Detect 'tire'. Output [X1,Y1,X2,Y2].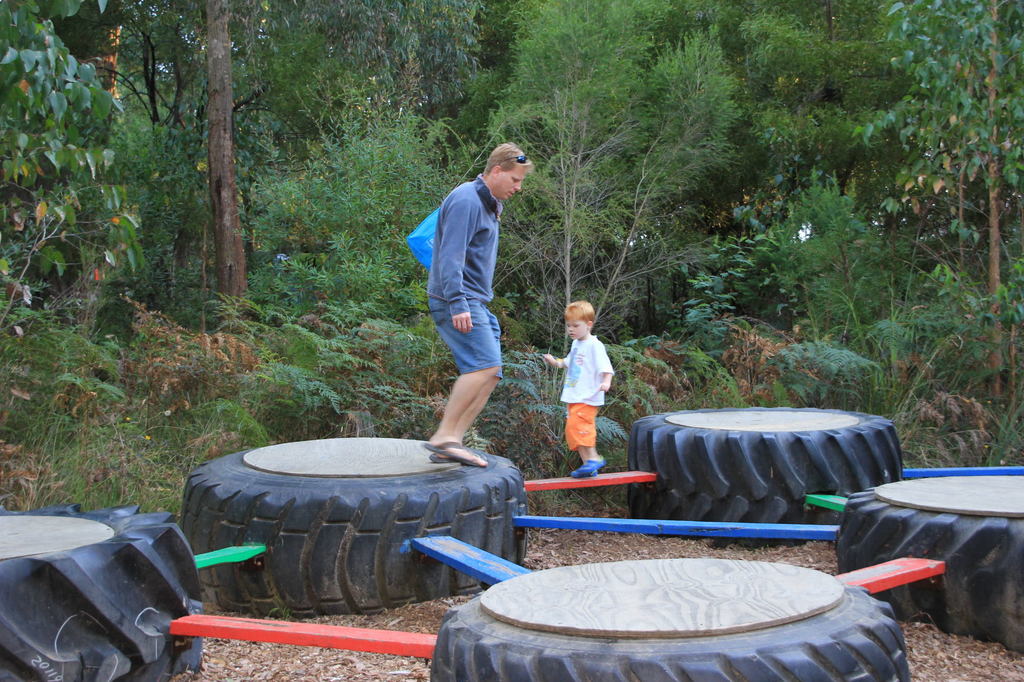
[433,557,911,681].
